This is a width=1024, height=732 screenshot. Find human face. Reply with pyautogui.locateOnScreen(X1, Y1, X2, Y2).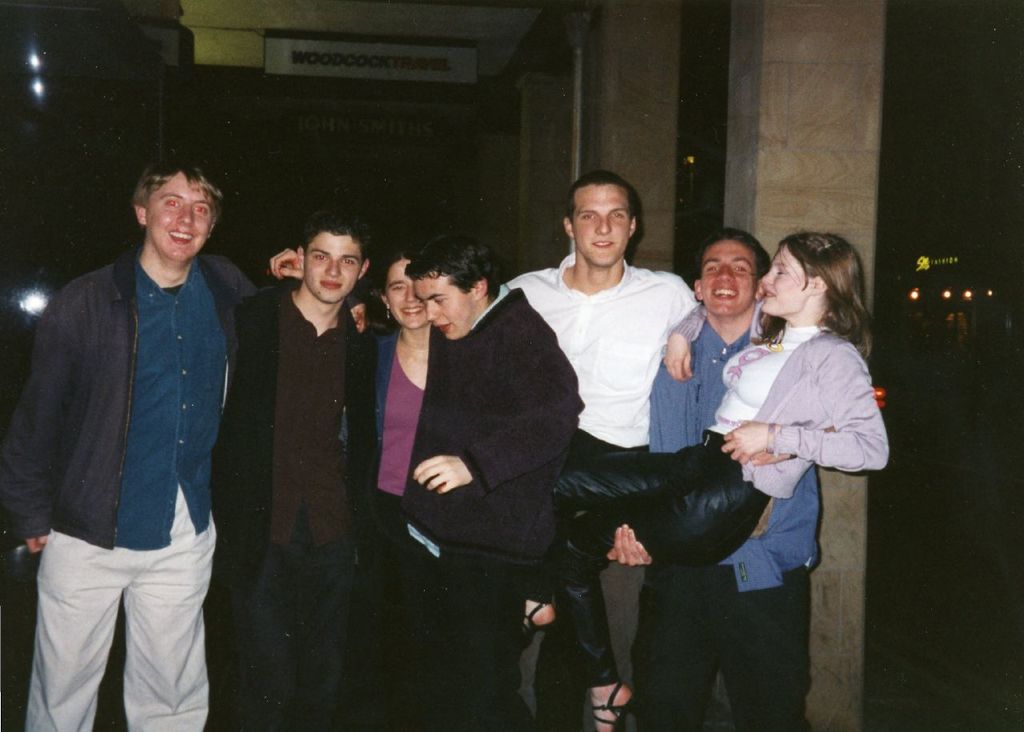
pyautogui.locateOnScreen(418, 278, 469, 342).
